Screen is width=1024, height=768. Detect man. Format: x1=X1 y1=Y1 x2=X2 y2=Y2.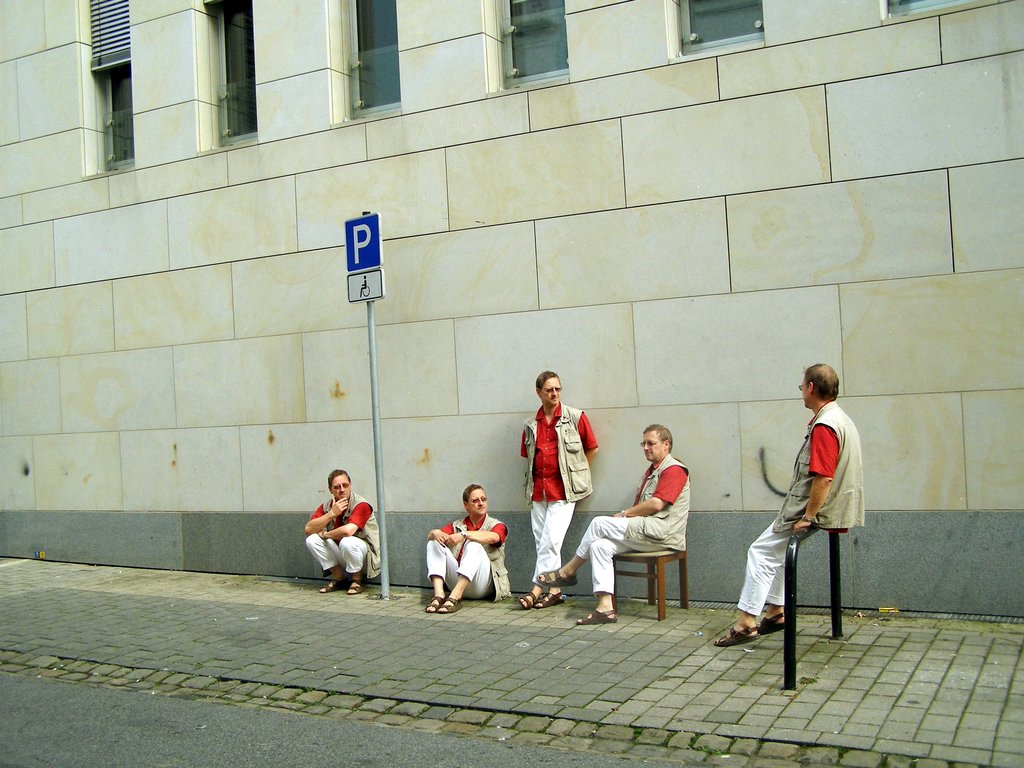
x1=740 y1=366 x2=870 y2=669.
